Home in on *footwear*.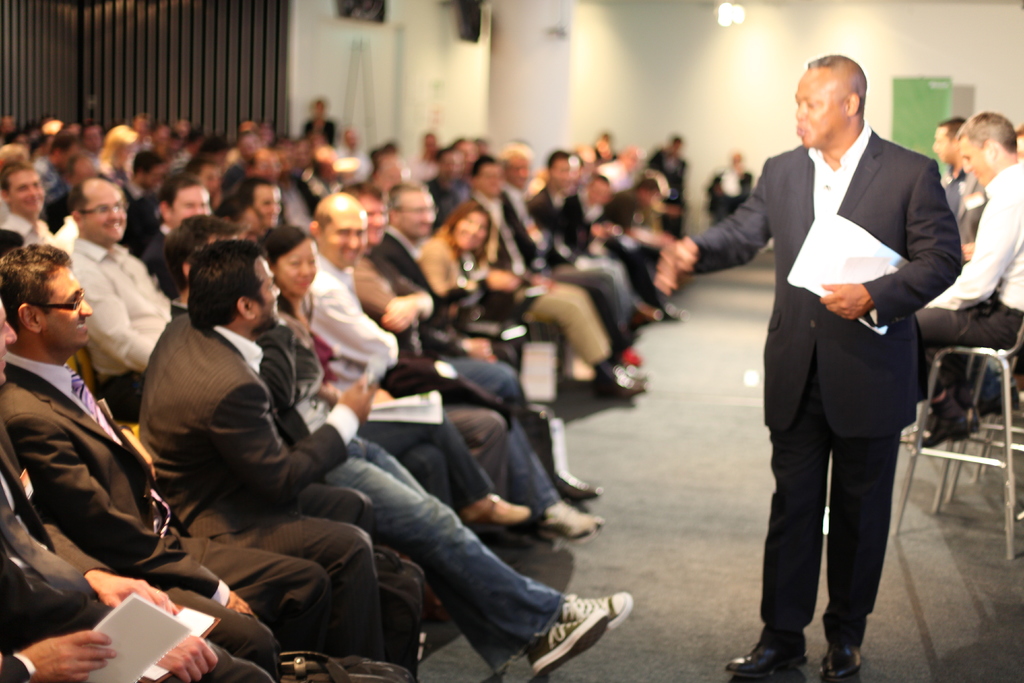
Homed in at [x1=609, y1=345, x2=653, y2=387].
